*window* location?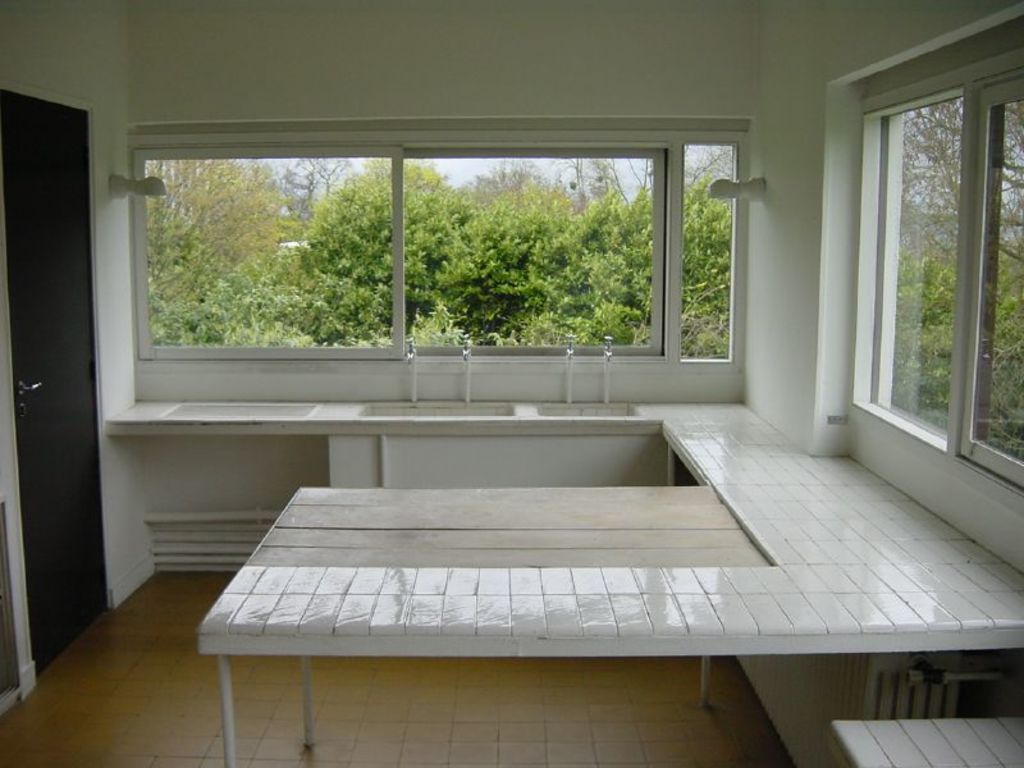
842/15/1023/488
